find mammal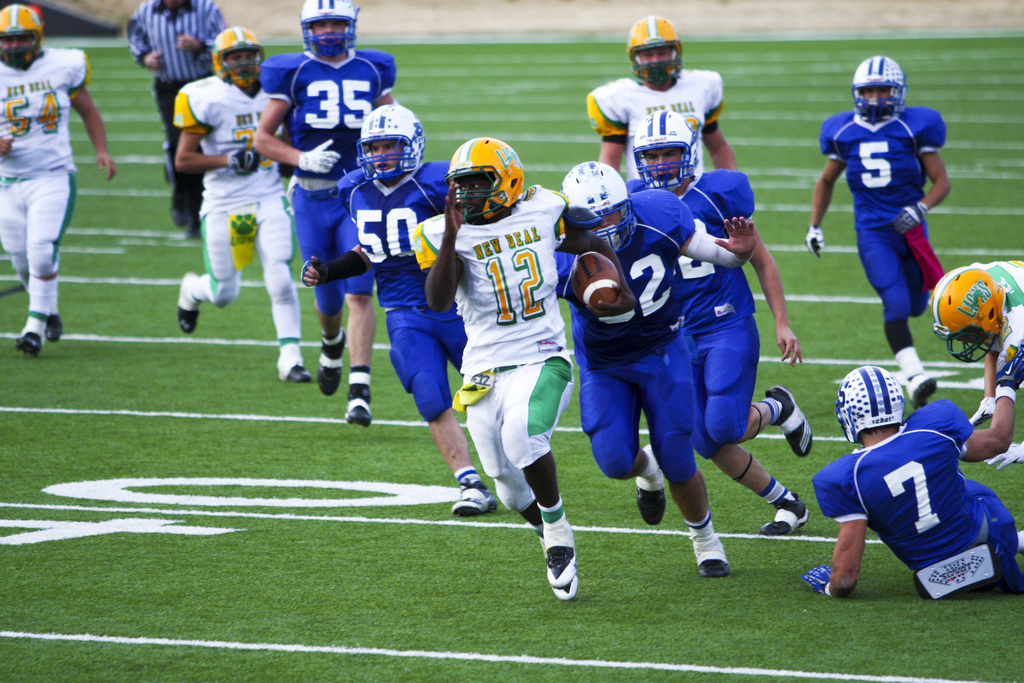
rect(175, 27, 310, 378)
